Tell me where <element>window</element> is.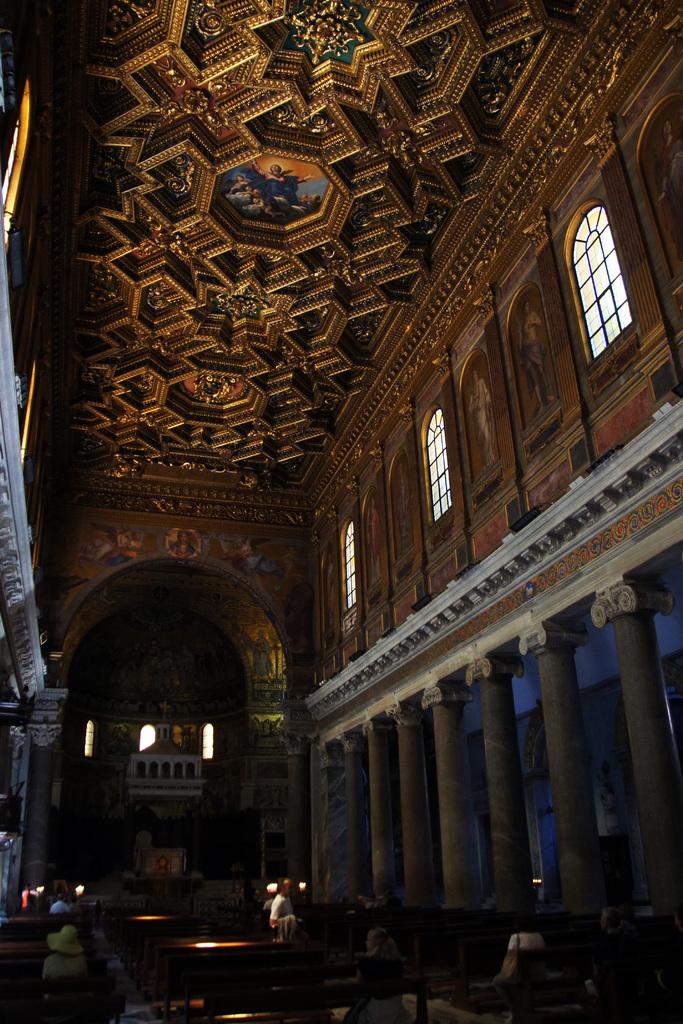
<element>window</element> is at 414, 409, 461, 515.
